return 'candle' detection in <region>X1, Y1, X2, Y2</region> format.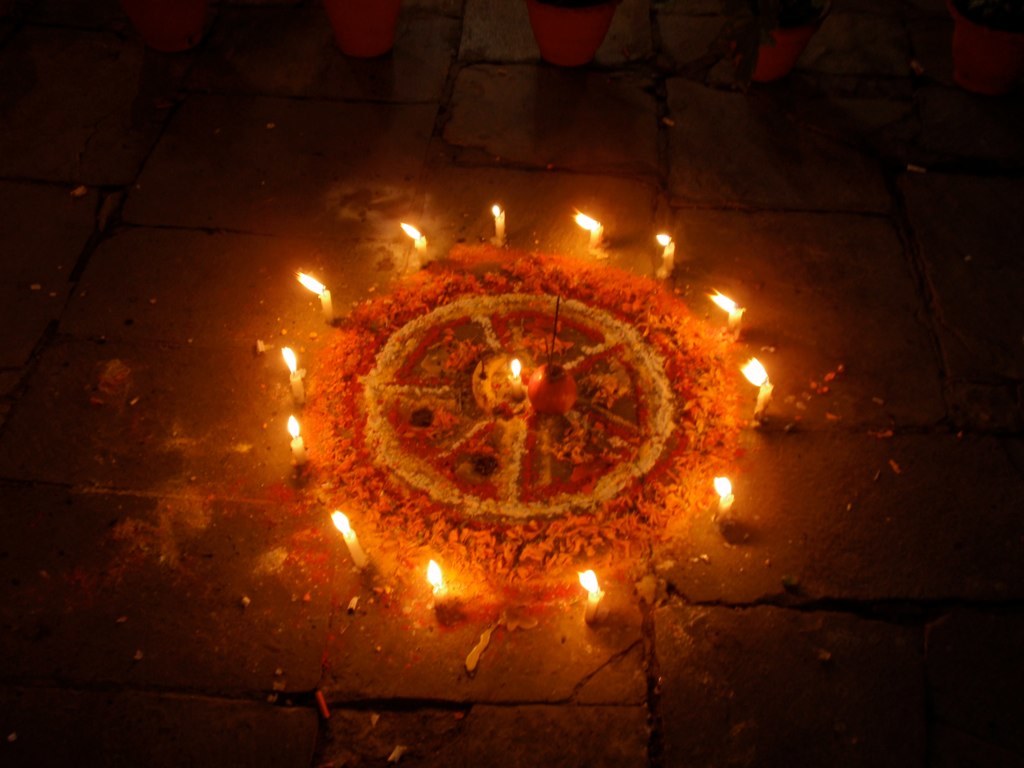
<region>714, 480, 733, 519</region>.
